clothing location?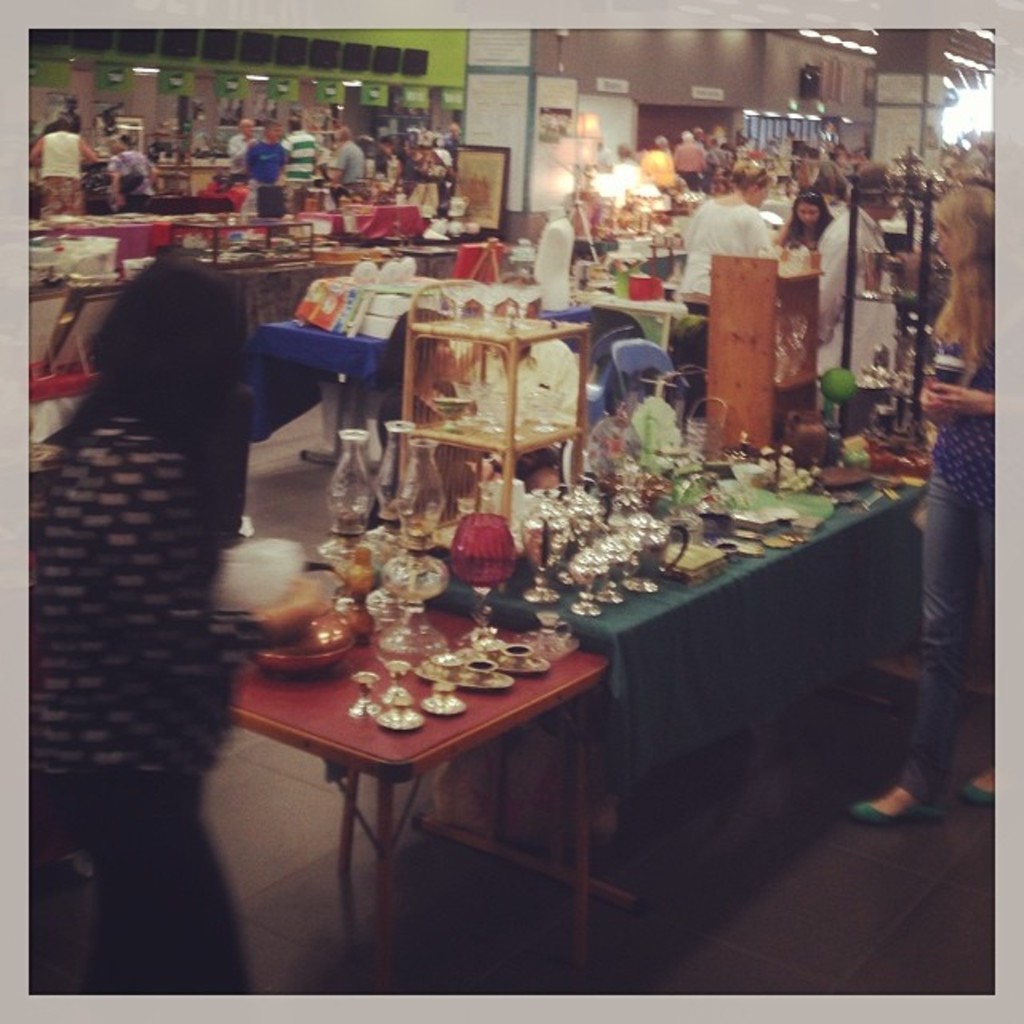
x1=888 y1=320 x2=995 y2=810
